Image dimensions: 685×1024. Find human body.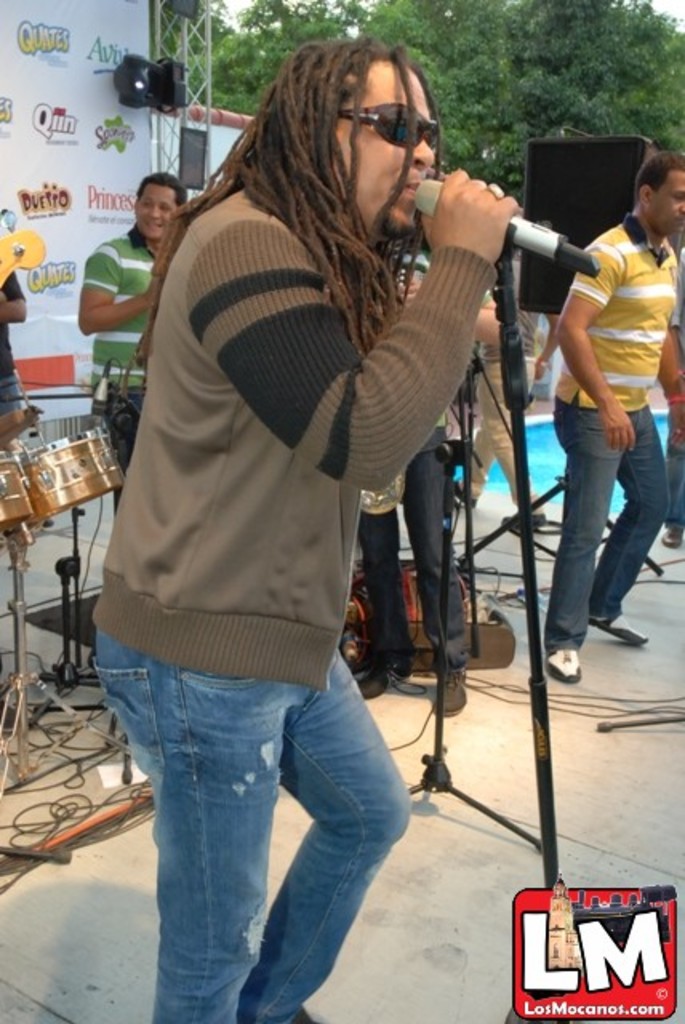
x1=74 y1=229 x2=155 y2=480.
